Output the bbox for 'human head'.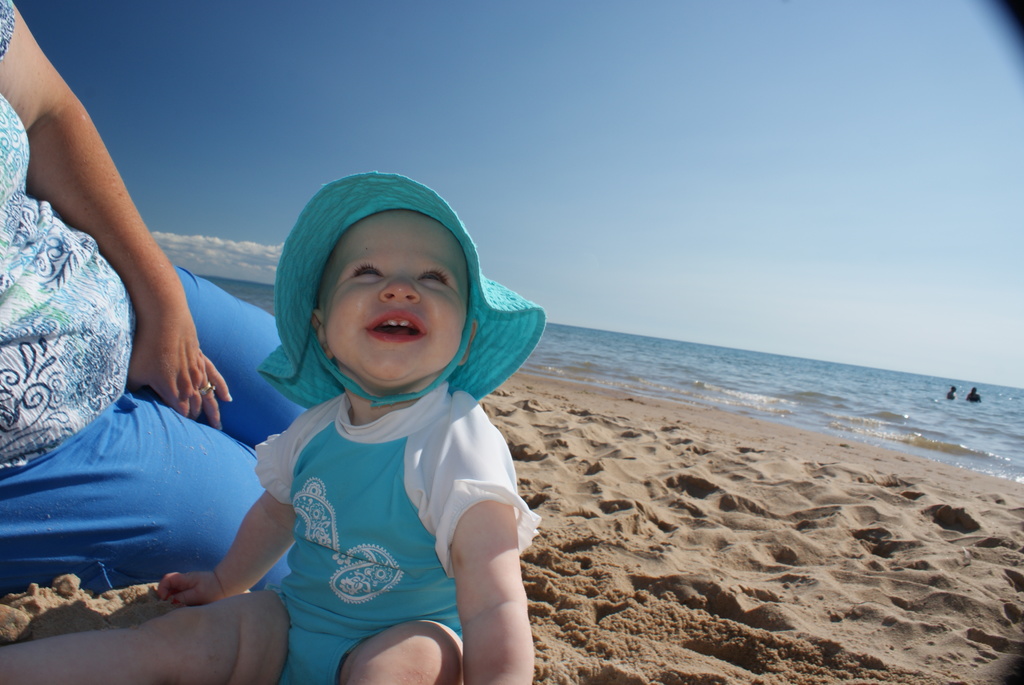
box(964, 384, 980, 396).
